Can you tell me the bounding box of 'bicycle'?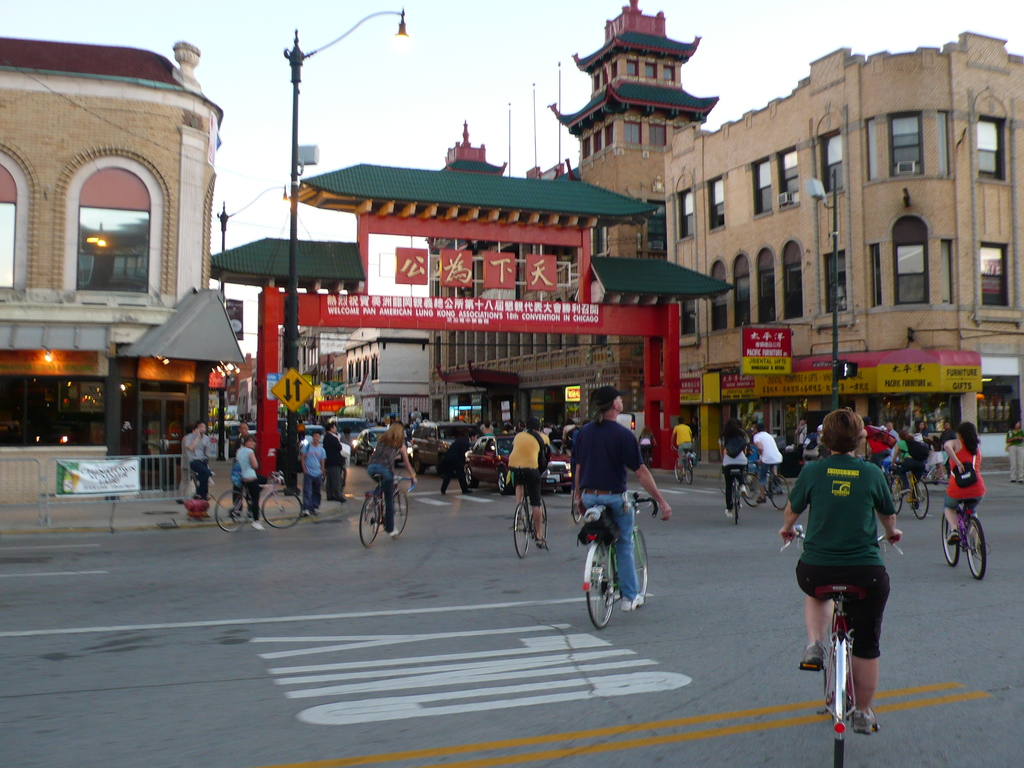
pyautogui.locateOnScreen(355, 468, 417, 543).
